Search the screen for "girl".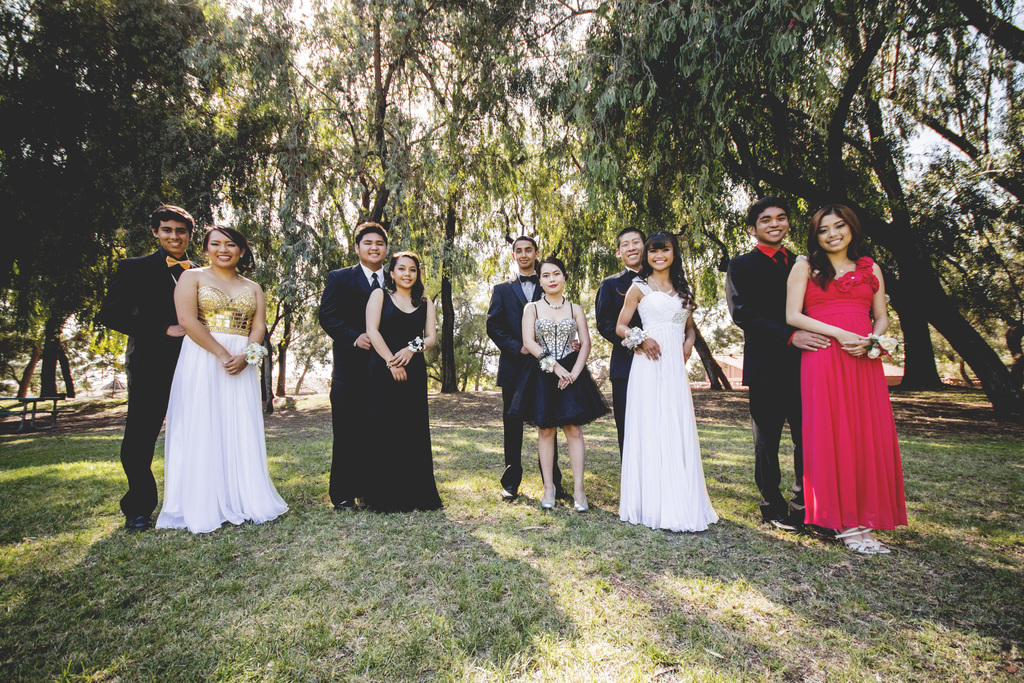
Found at bbox=[788, 202, 908, 553].
